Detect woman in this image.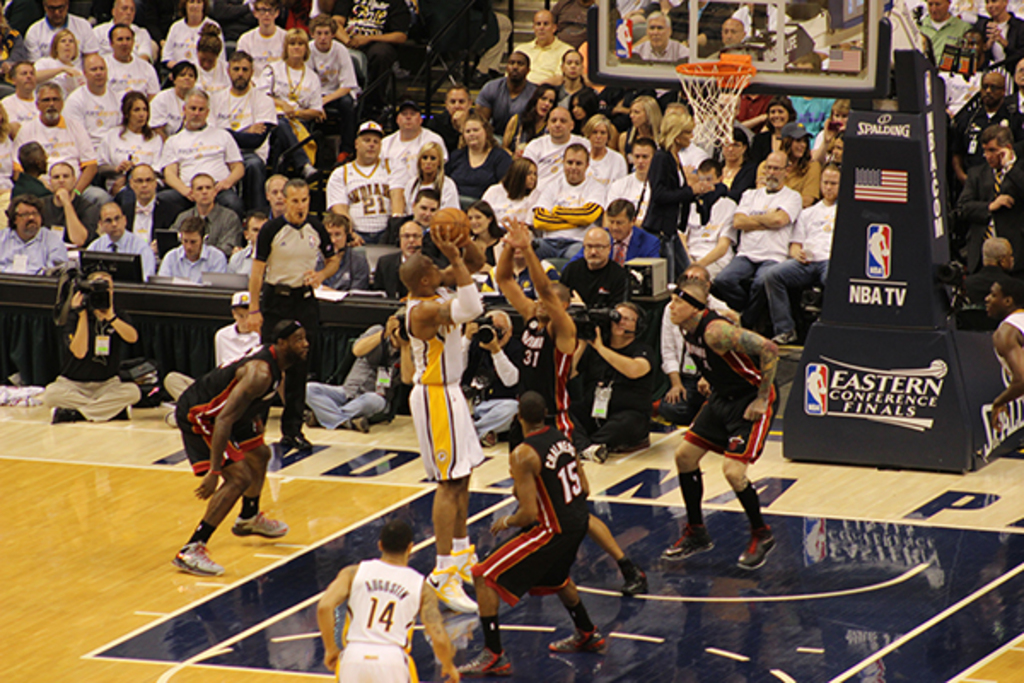
Detection: l=191, t=24, r=236, b=96.
